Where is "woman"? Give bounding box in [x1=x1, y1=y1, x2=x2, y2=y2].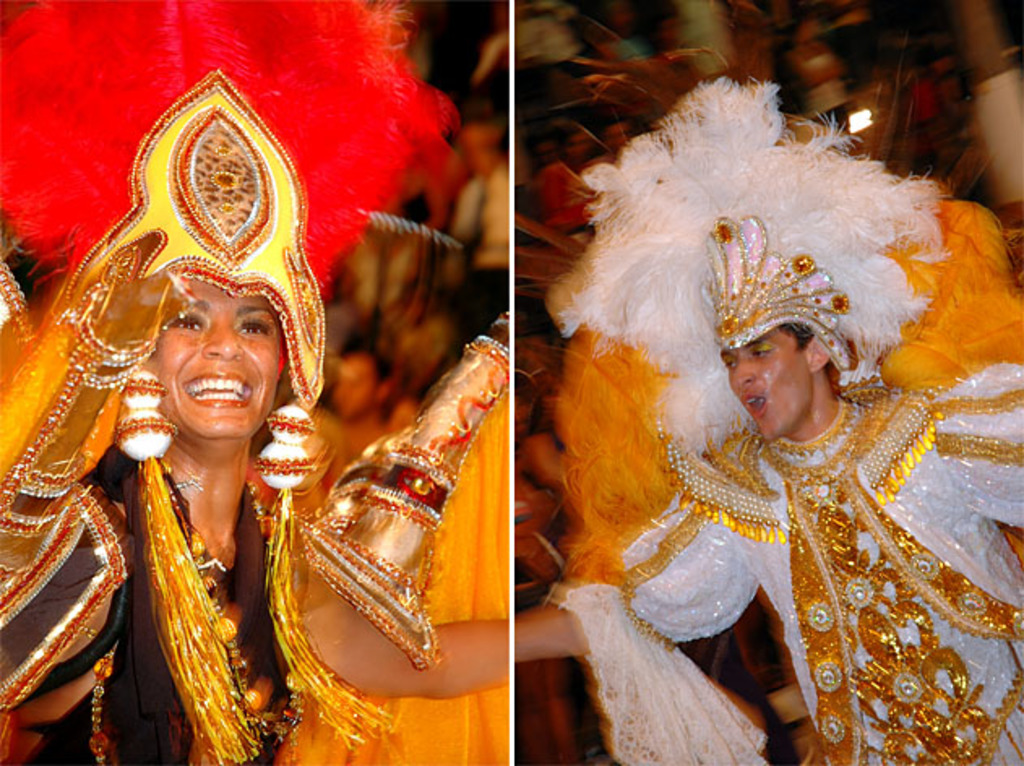
[x1=0, y1=68, x2=523, y2=764].
